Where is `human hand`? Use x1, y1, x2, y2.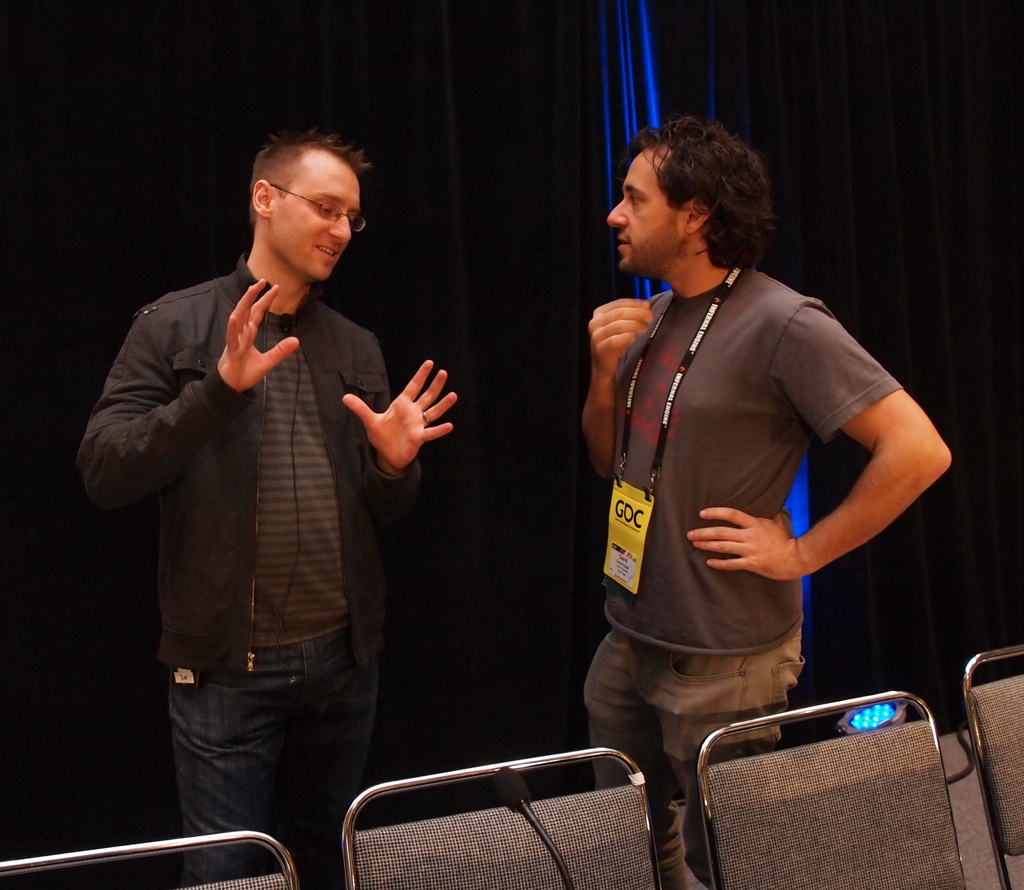
586, 298, 655, 383.
